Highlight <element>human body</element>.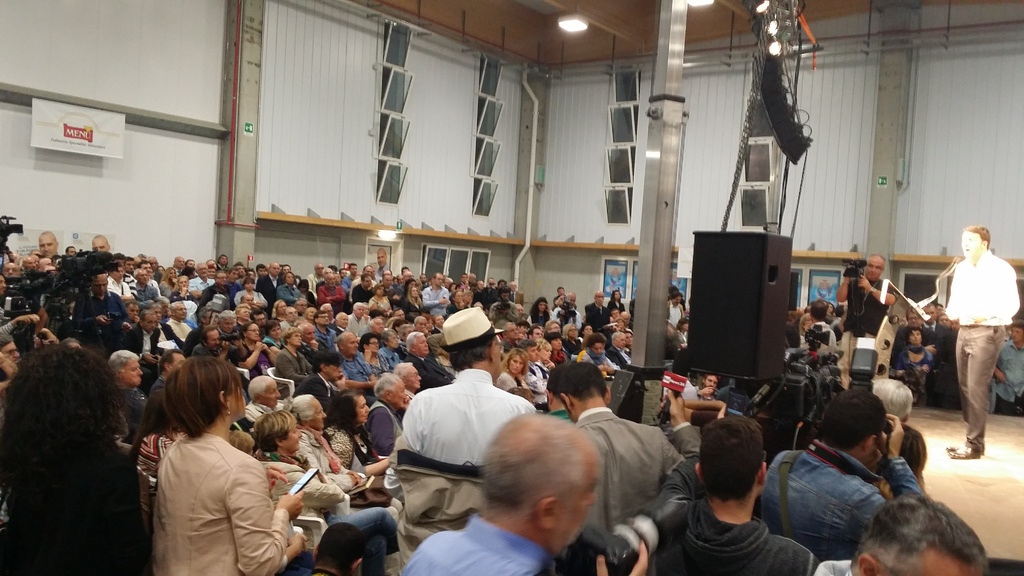
Highlighted region: crop(115, 353, 321, 570).
